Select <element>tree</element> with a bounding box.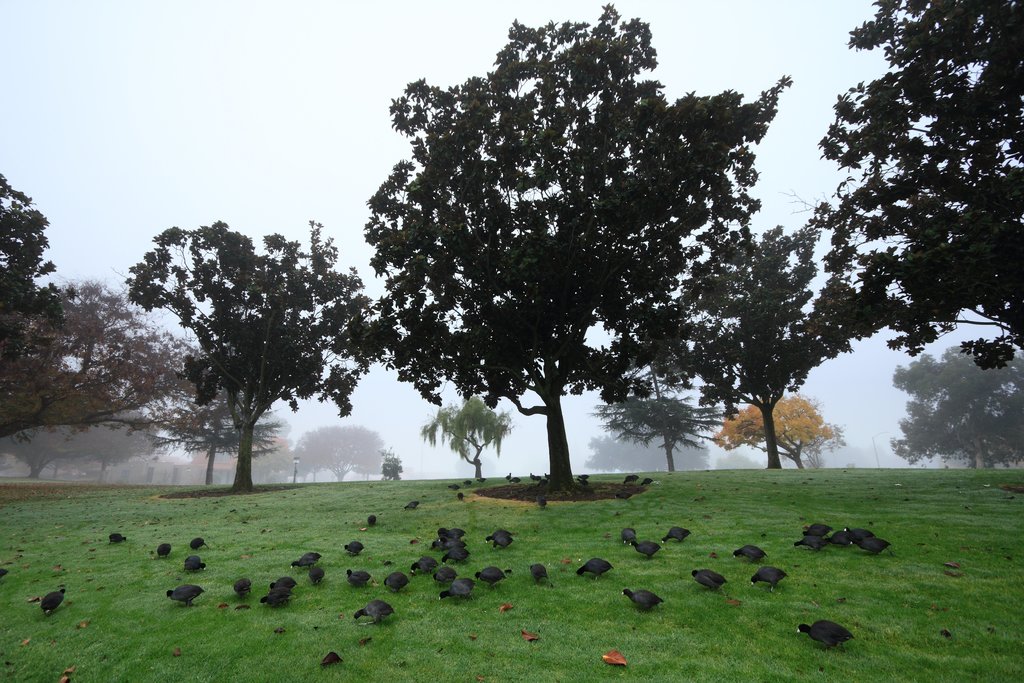
885:337:1023:472.
